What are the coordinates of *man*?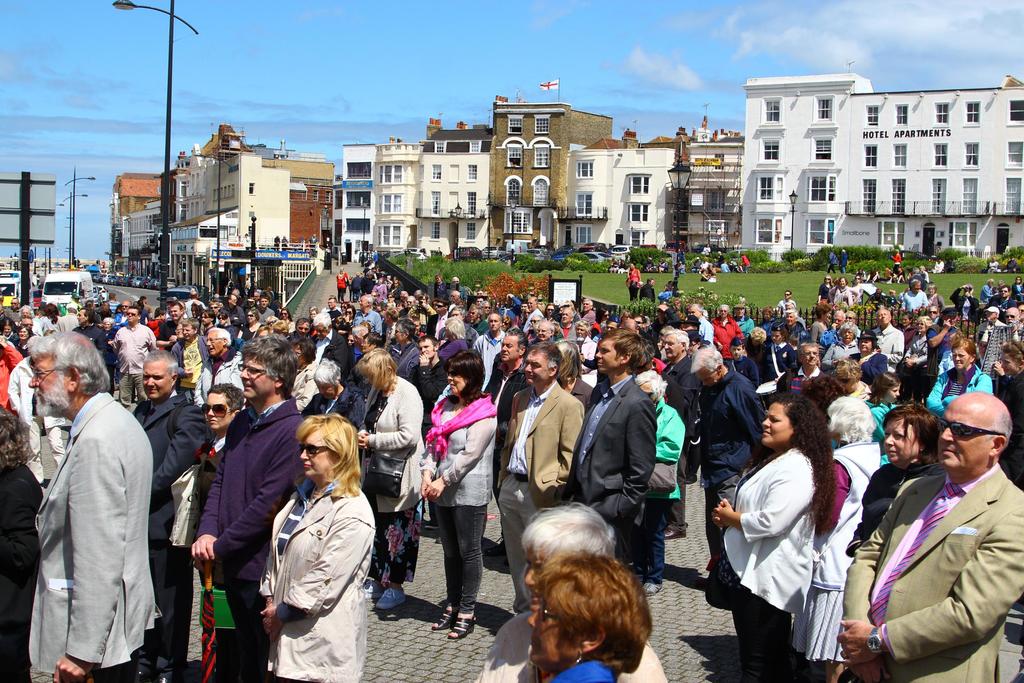
Rect(27, 330, 164, 682).
